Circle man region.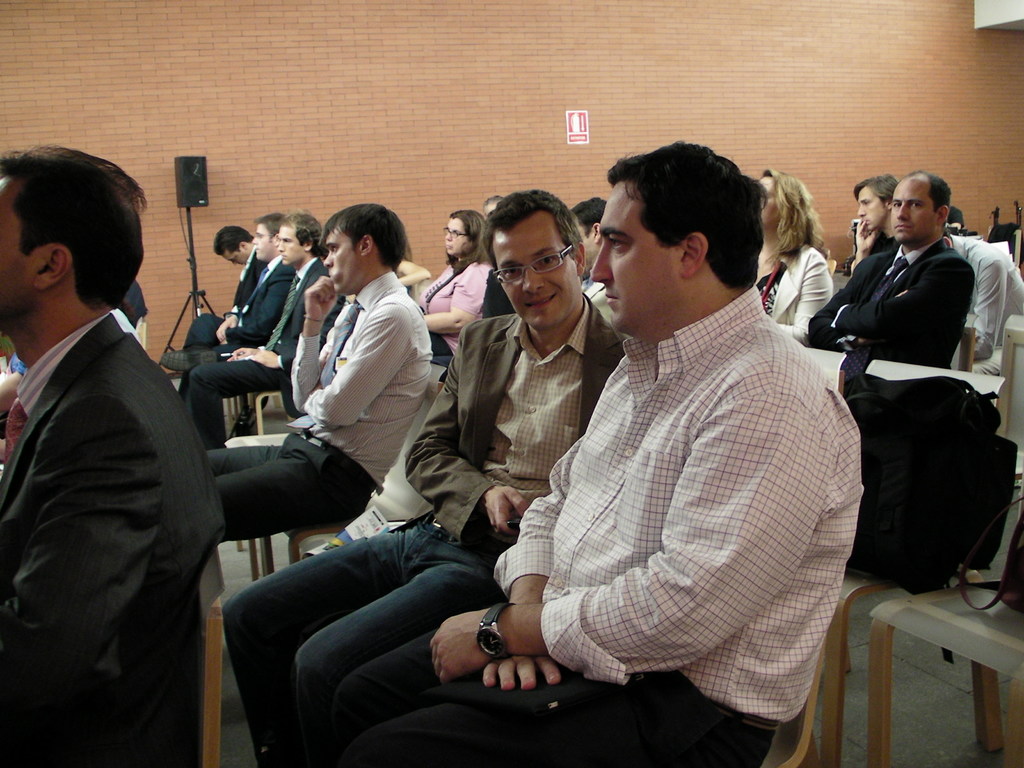
Region: (x1=181, y1=209, x2=332, y2=444).
